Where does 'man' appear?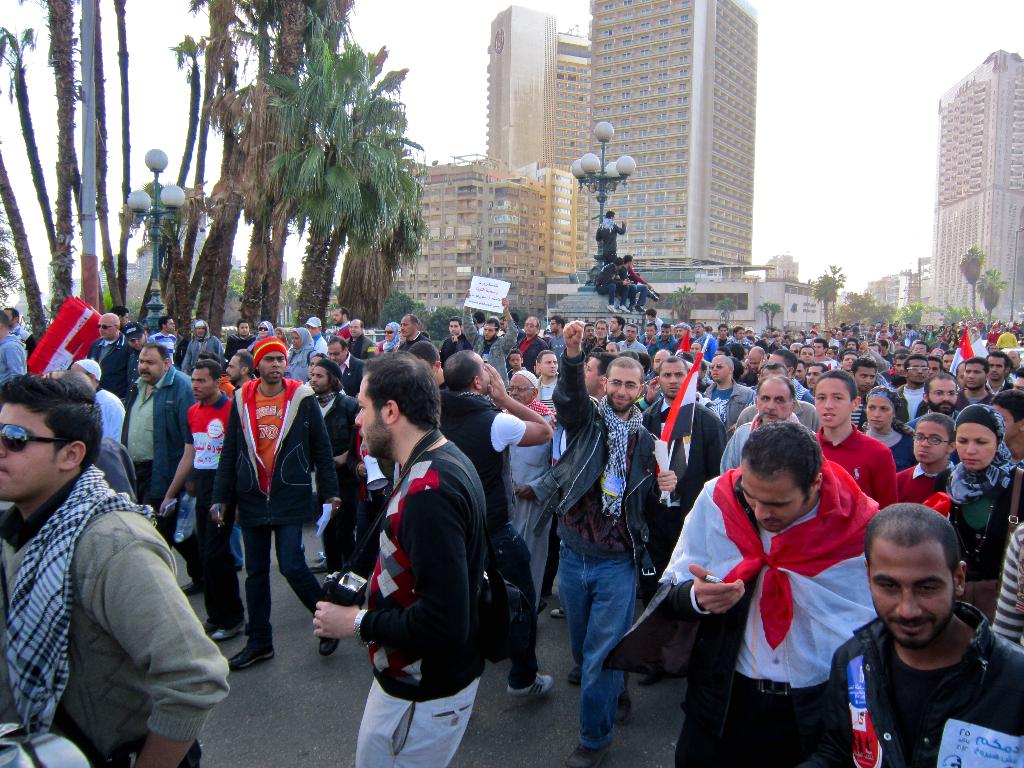
Appears at bbox=[687, 321, 710, 355].
